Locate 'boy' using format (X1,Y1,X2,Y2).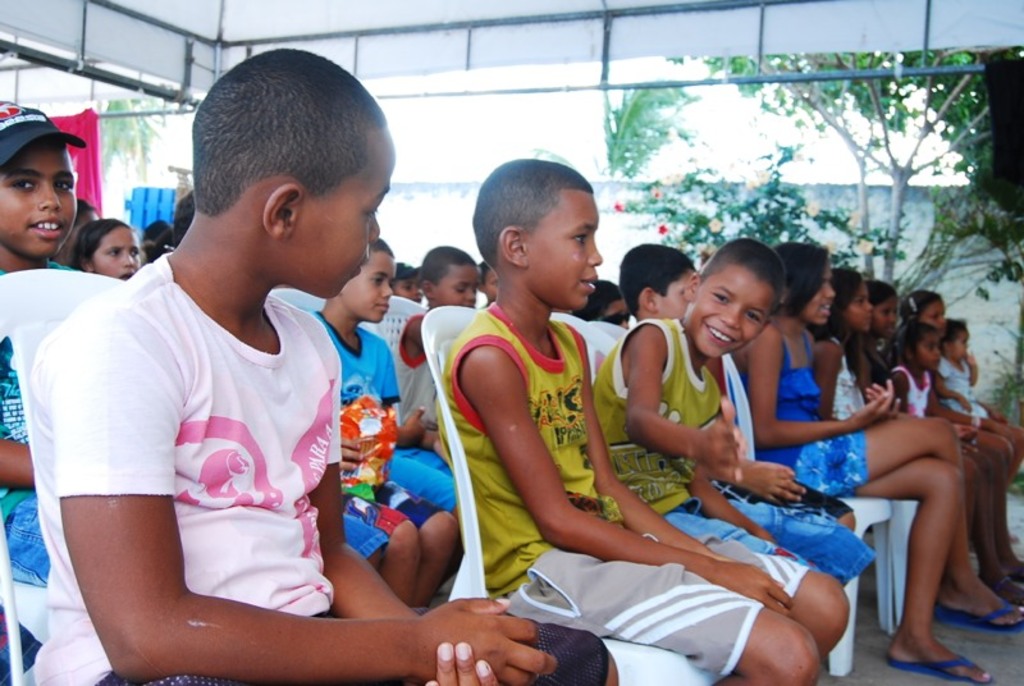
(314,241,461,609).
